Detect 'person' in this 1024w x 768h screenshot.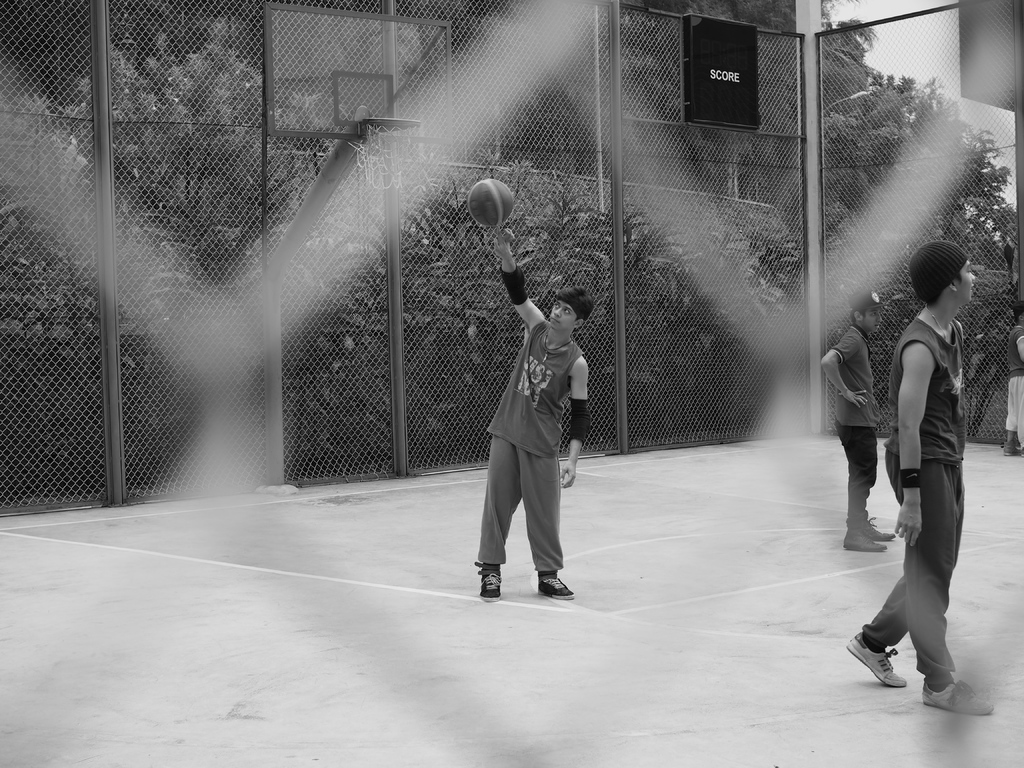
Detection: l=821, t=287, r=897, b=549.
